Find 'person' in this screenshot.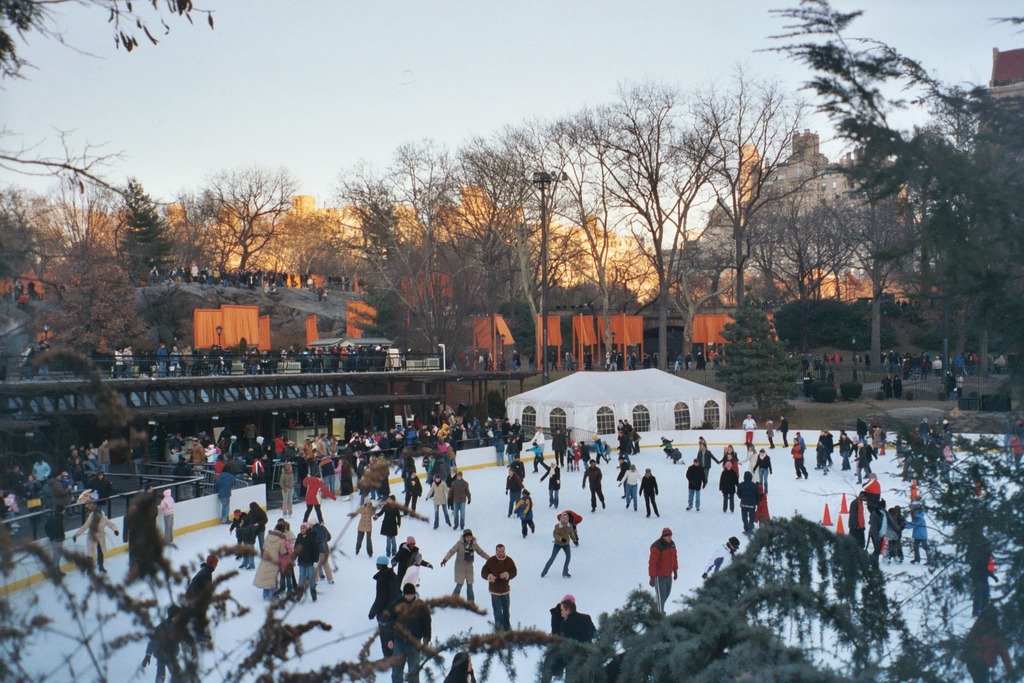
The bounding box for 'person' is bbox=[697, 443, 718, 488].
